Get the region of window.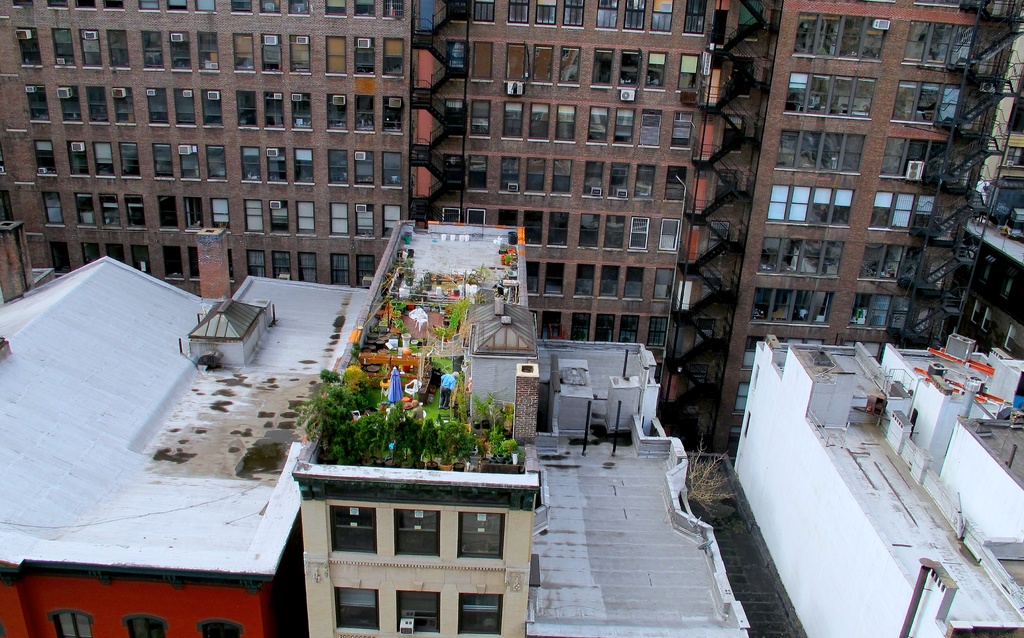
box=[100, 1, 124, 10].
